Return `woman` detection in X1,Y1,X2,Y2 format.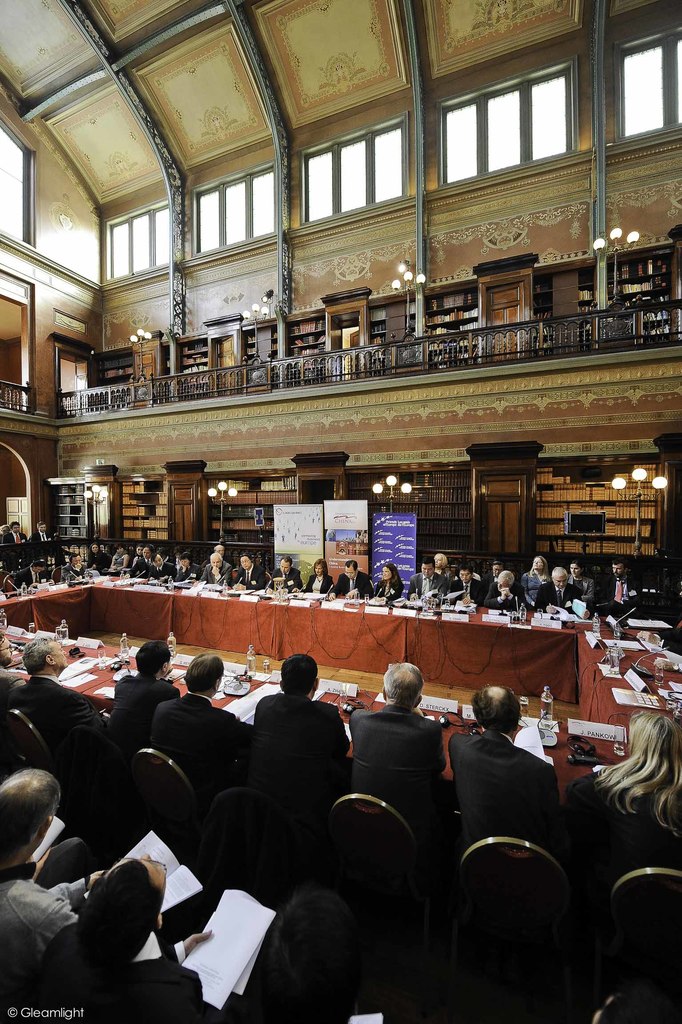
572,705,681,896.
